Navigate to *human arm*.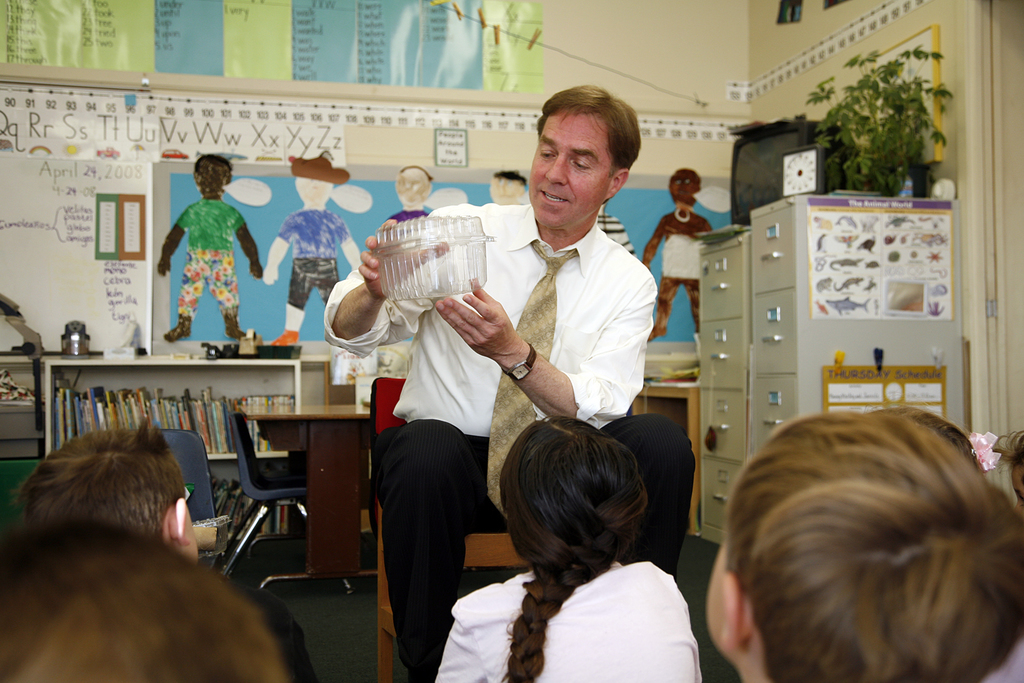
Navigation target: region(642, 212, 666, 266).
